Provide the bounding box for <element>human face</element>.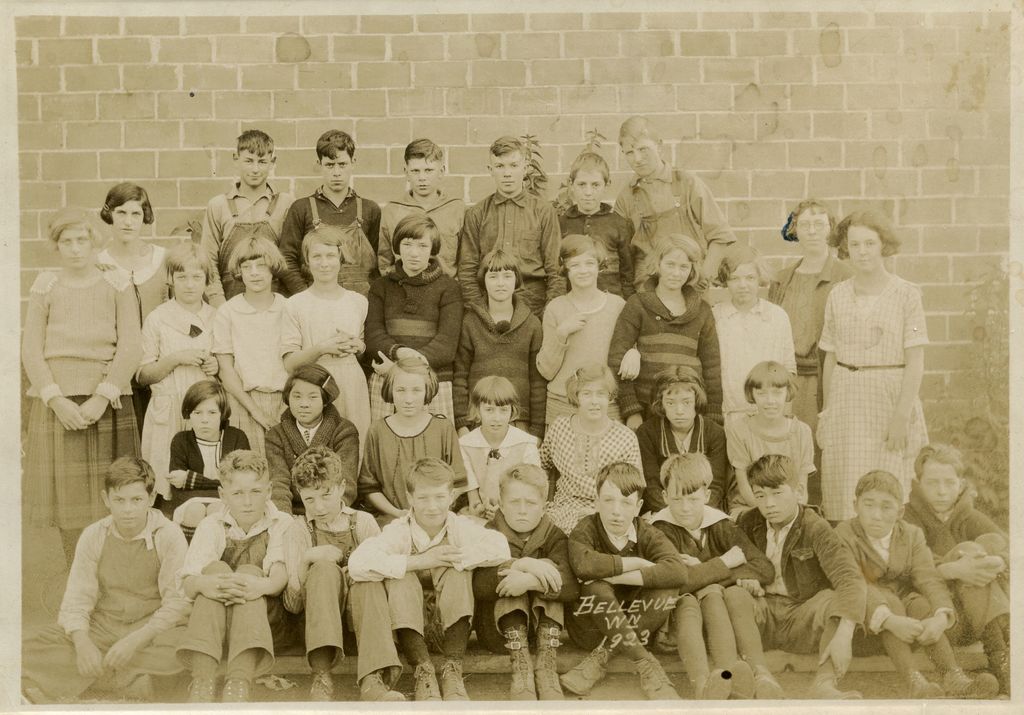
<box>600,479,639,532</box>.
